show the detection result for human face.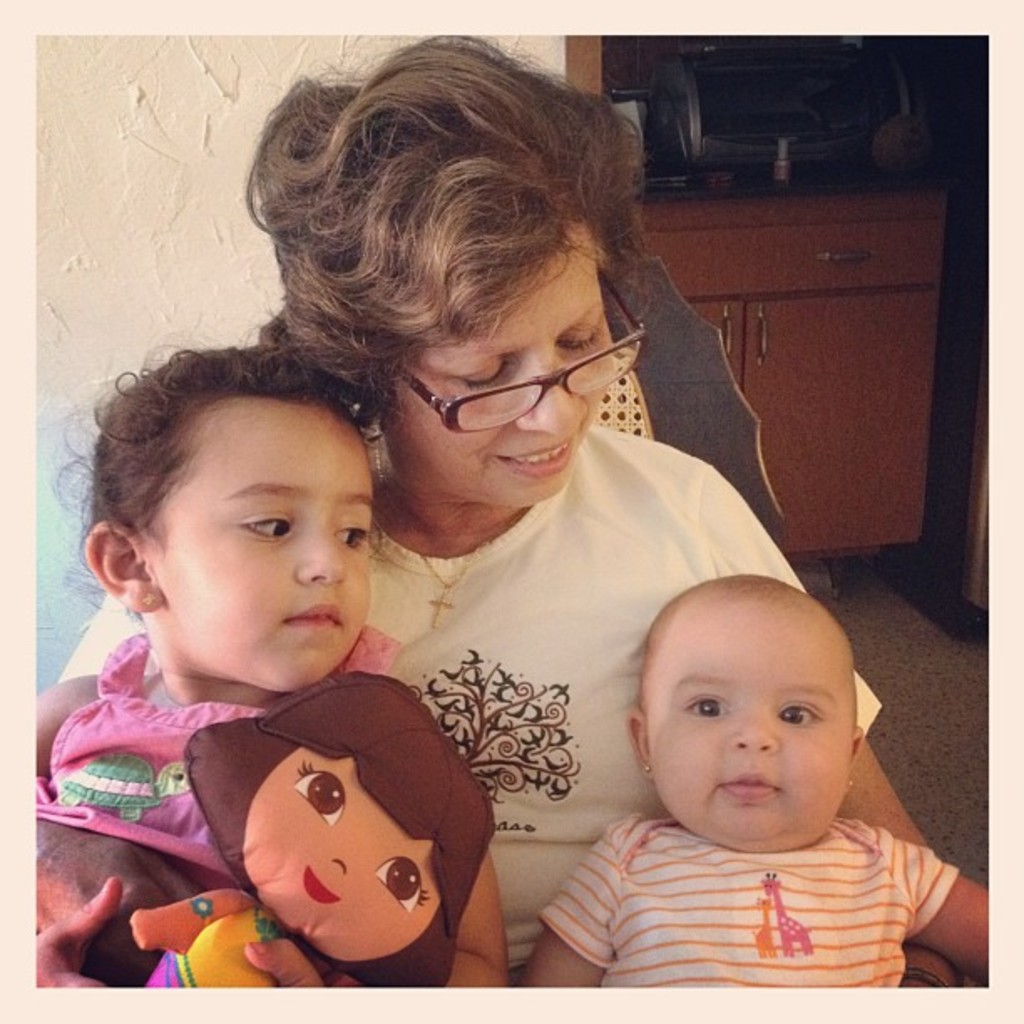
detection(395, 226, 617, 504).
